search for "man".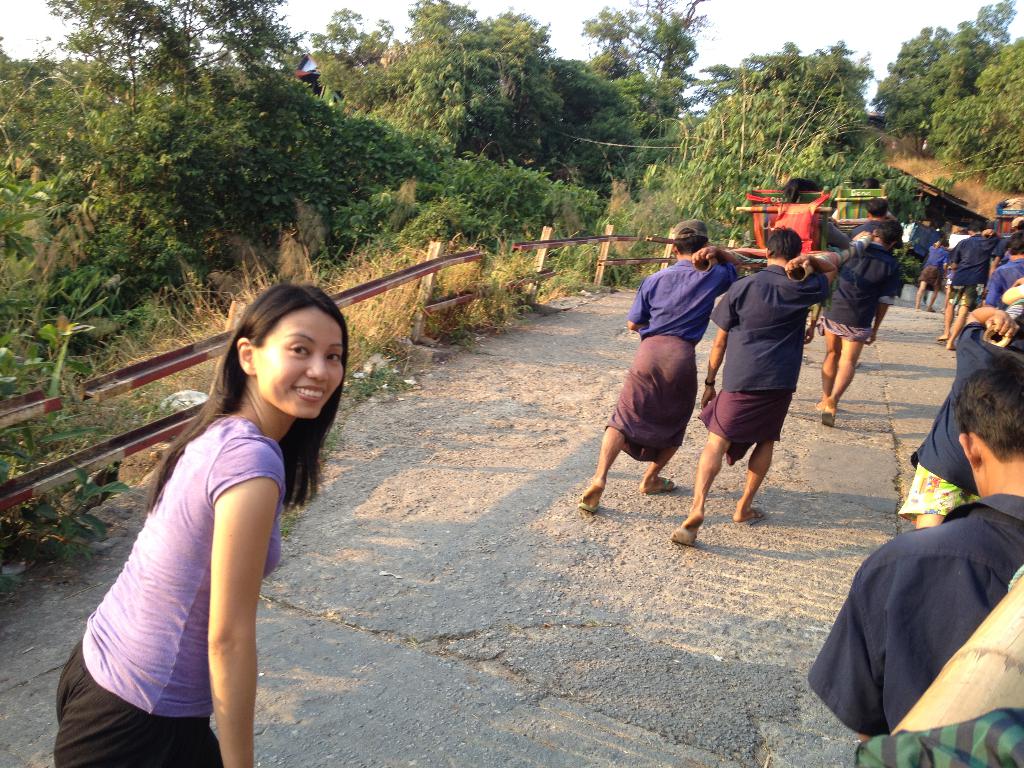
Found at rect(947, 217, 1001, 348).
